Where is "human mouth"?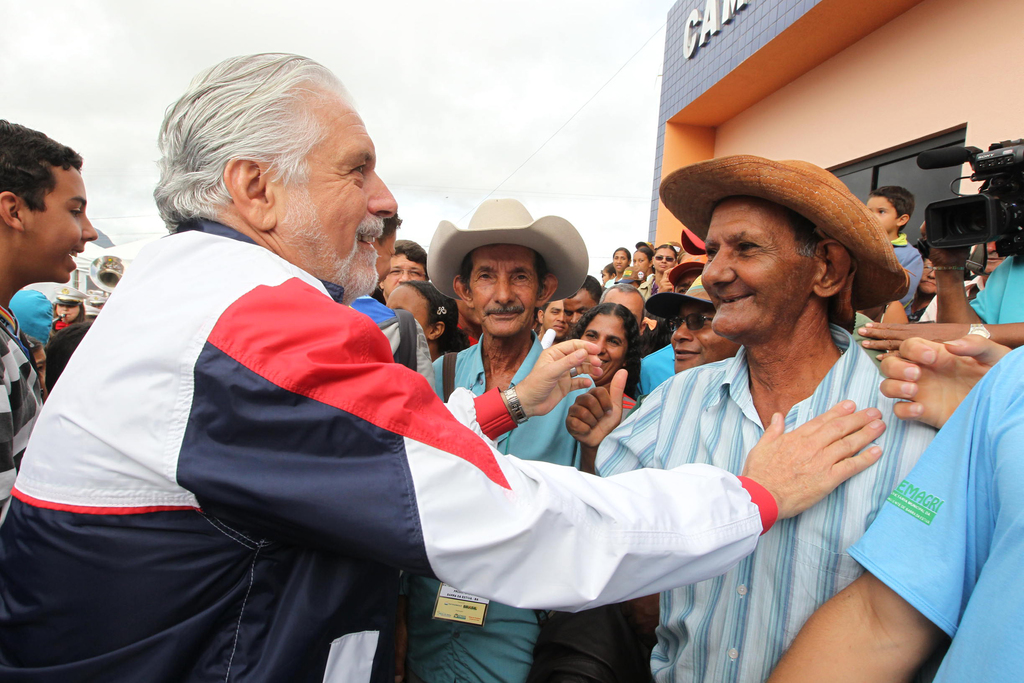
[left=64, top=242, right=84, bottom=270].
